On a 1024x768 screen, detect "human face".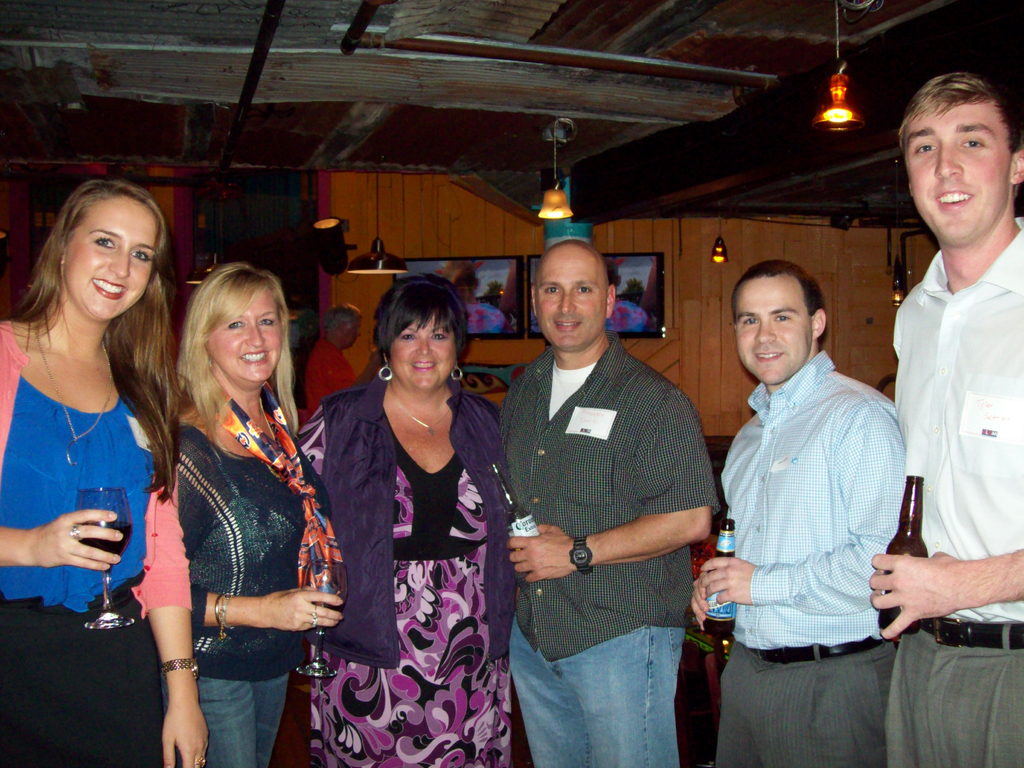
{"x1": 529, "y1": 246, "x2": 607, "y2": 345}.
